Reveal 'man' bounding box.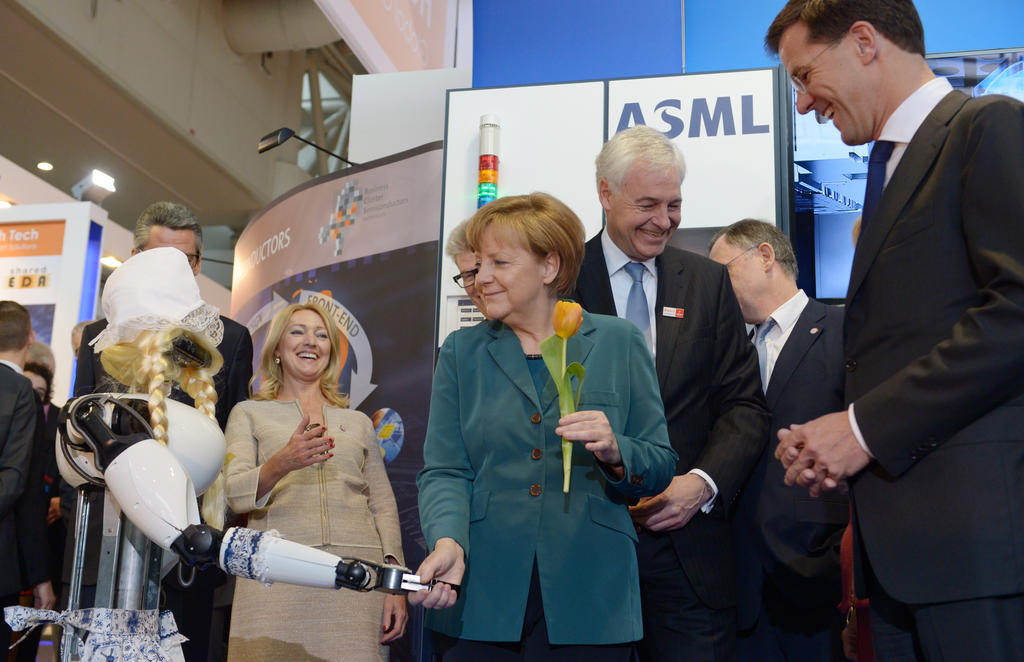
Revealed: <bbox>554, 121, 776, 661</bbox>.
